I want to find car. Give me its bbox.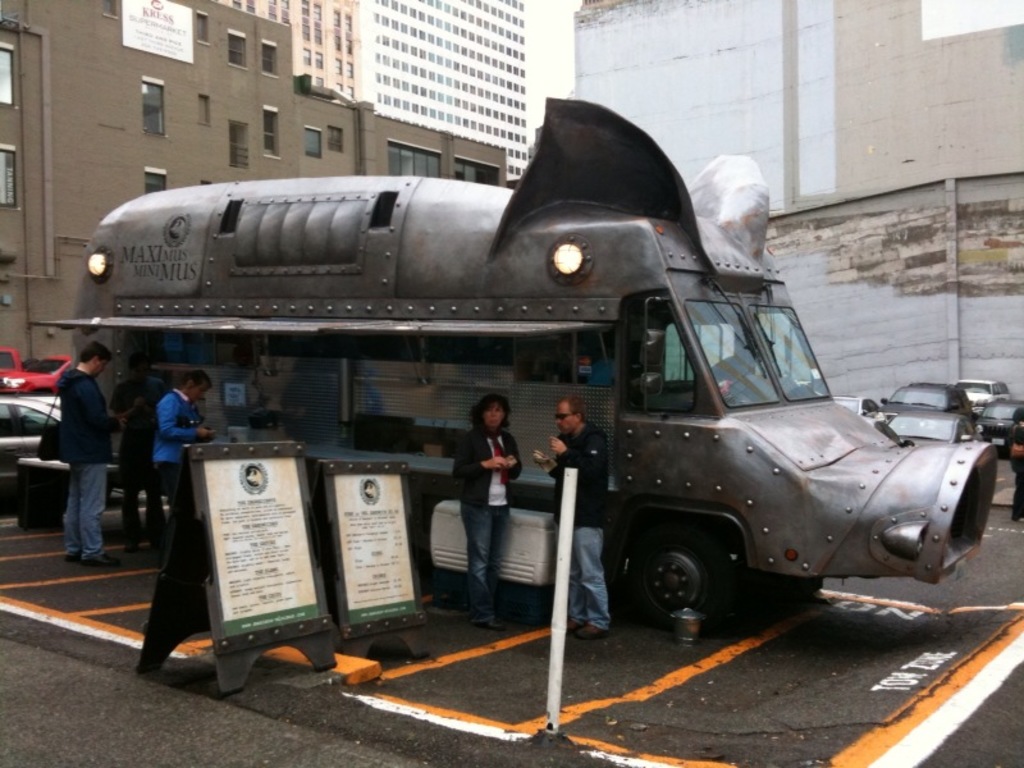
[left=0, top=356, right=77, bottom=398].
